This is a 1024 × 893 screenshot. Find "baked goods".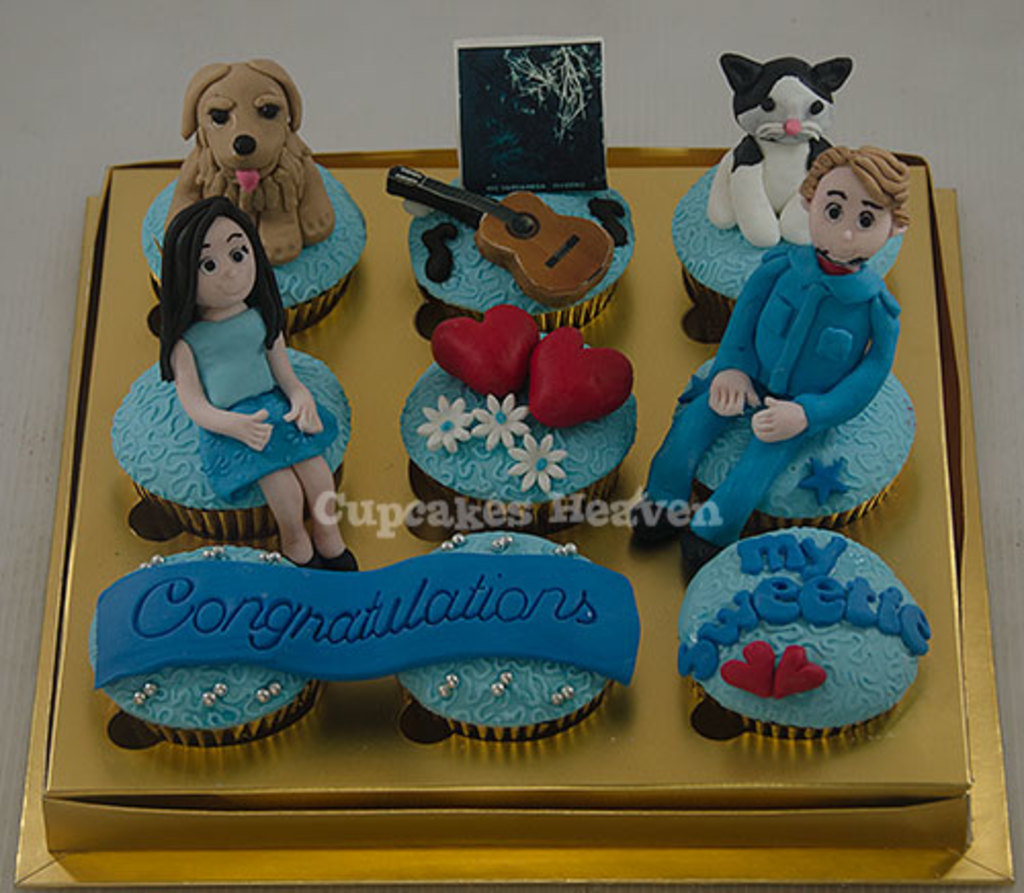
Bounding box: [666, 47, 909, 338].
